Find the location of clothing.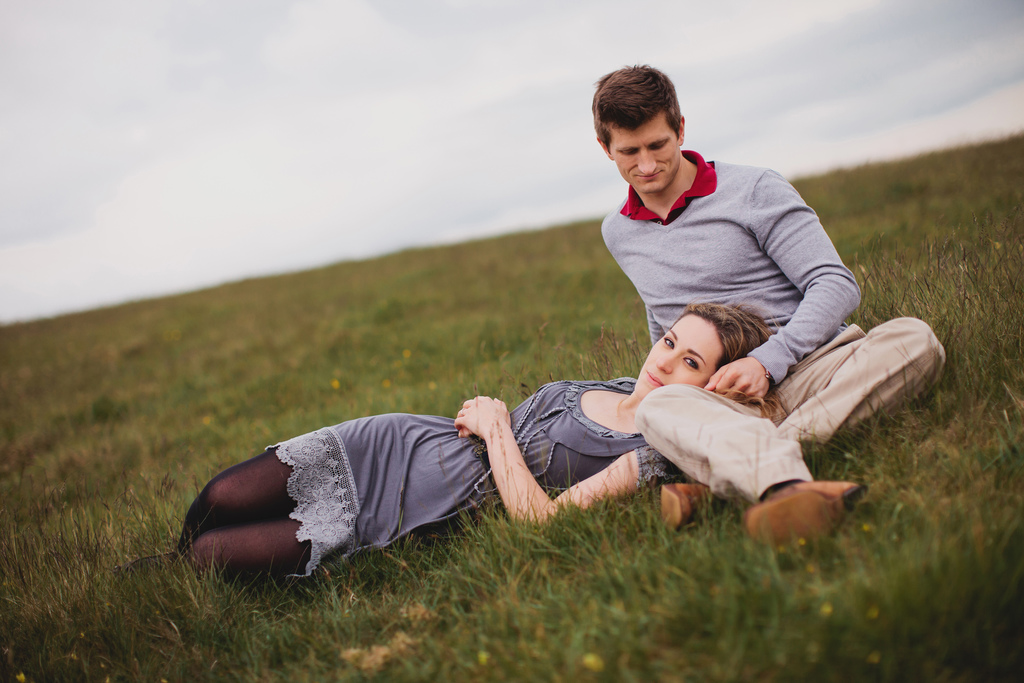
Location: (x1=221, y1=377, x2=645, y2=575).
